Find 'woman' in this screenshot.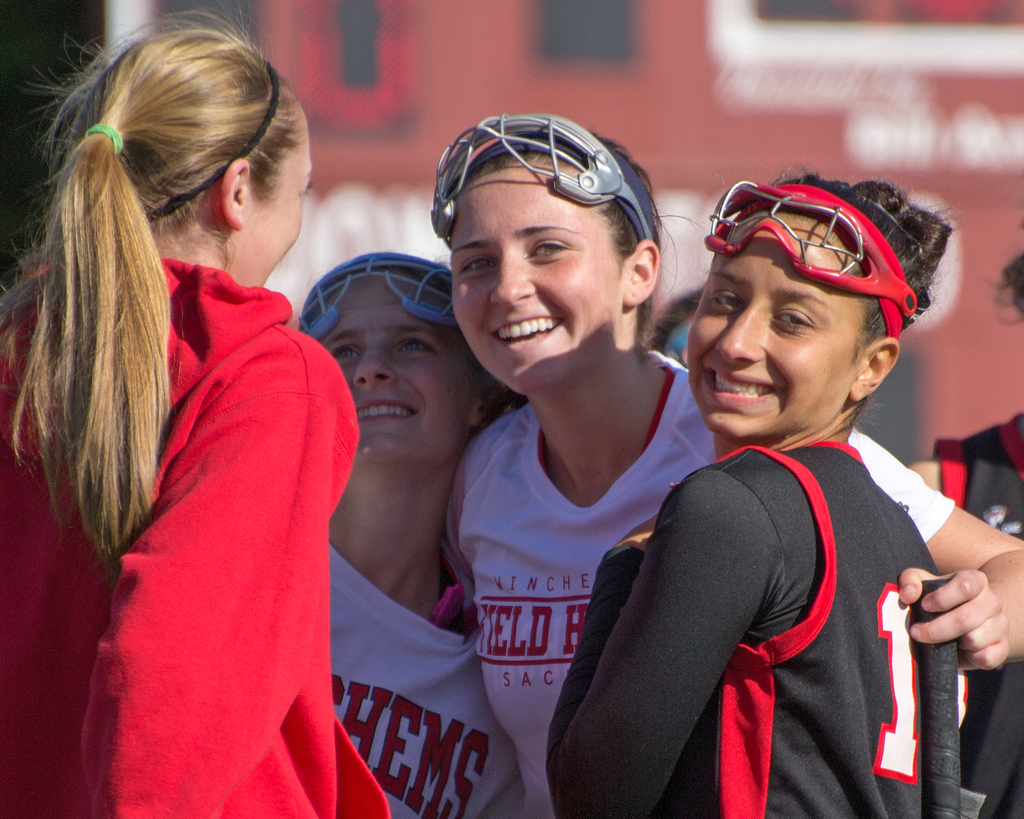
The bounding box for 'woman' is <bbox>431, 126, 1023, 818</bbox>.
